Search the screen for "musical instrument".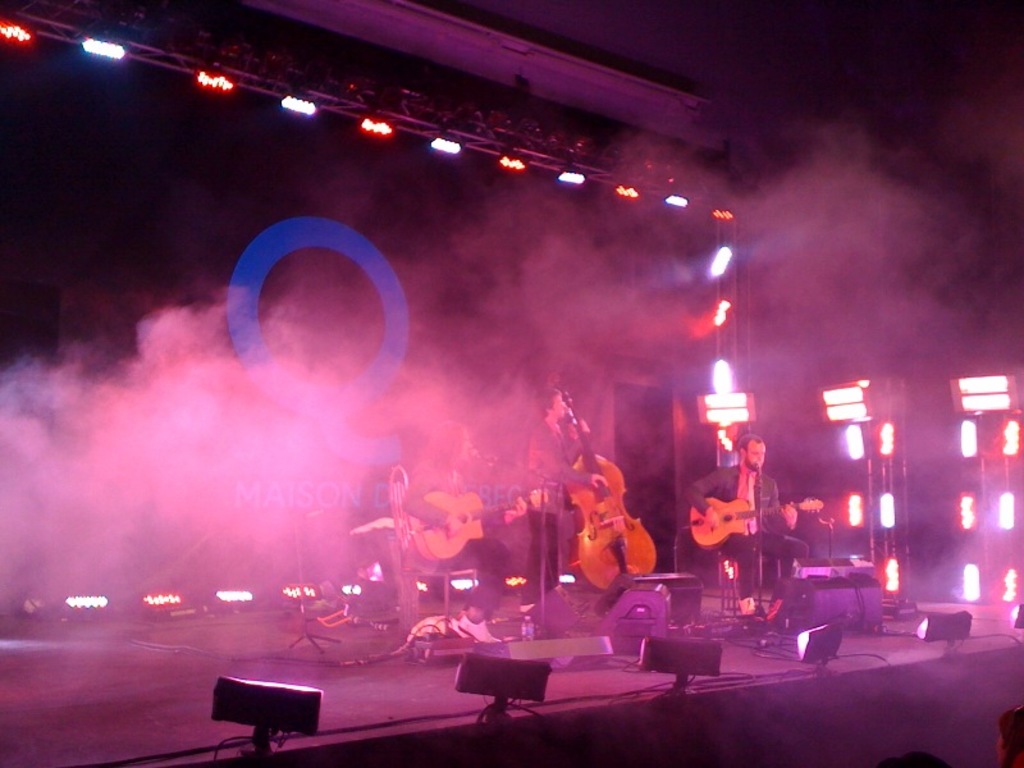
Found at <box>401,484,558,572</box>.
